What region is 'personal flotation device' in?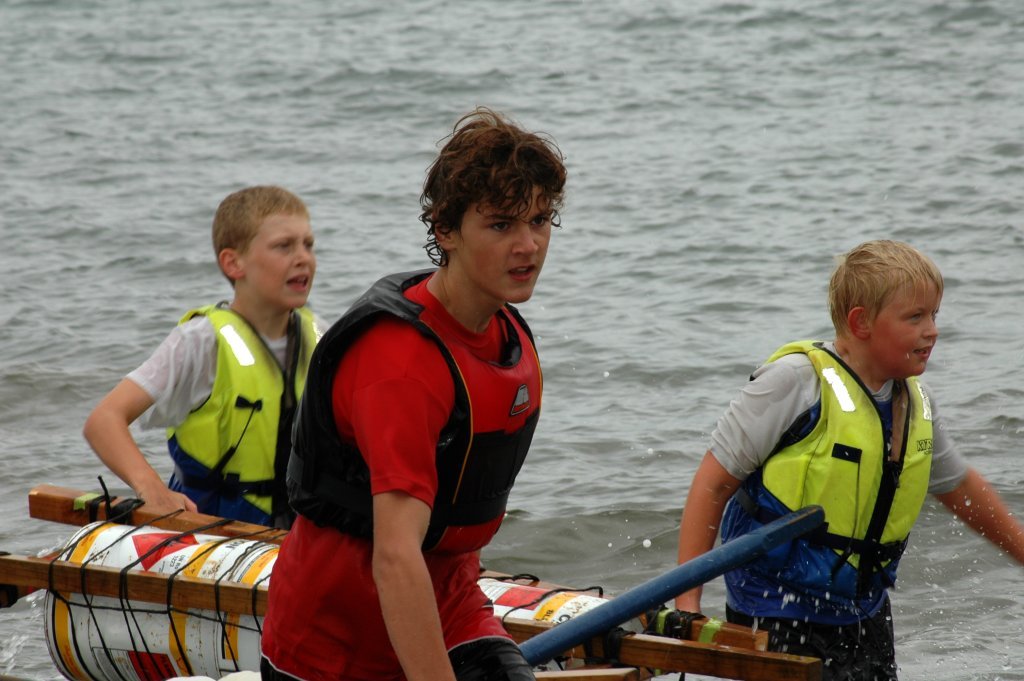
left=743, top=338, right=933, bottom=618.
